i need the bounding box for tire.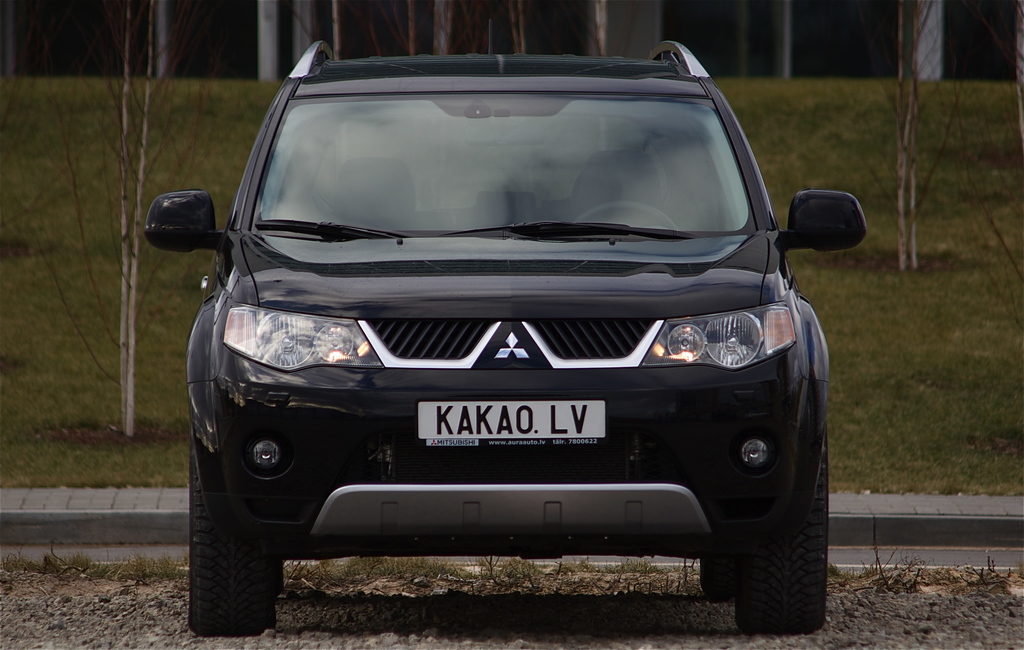
Here it is: select_region(731, 441, 829, 636).
